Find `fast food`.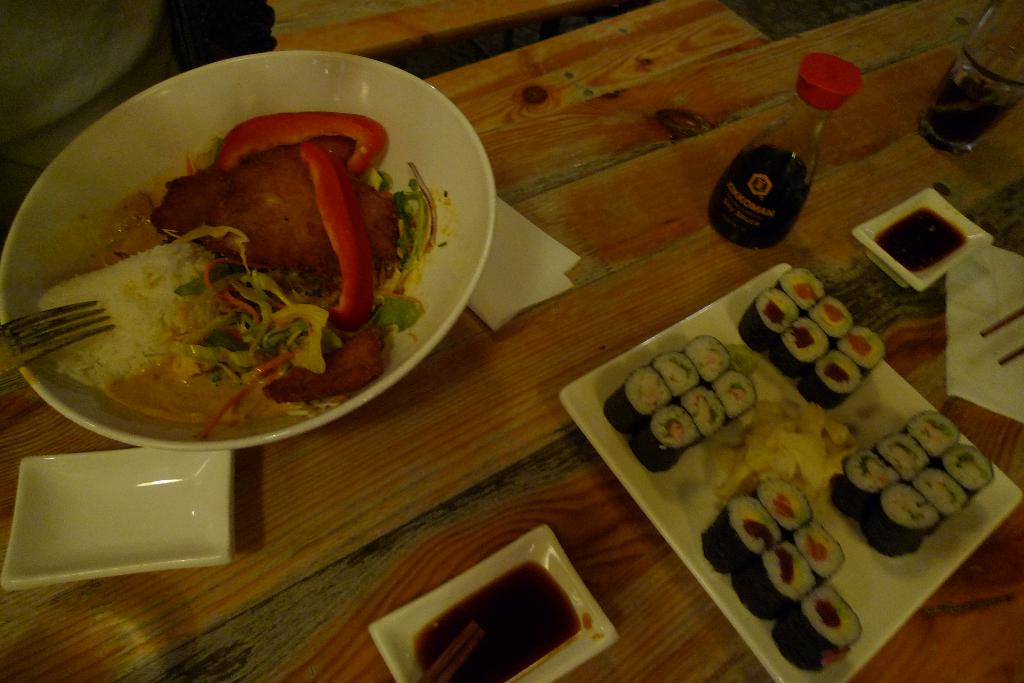
locate(22, 104, 435, 426).
